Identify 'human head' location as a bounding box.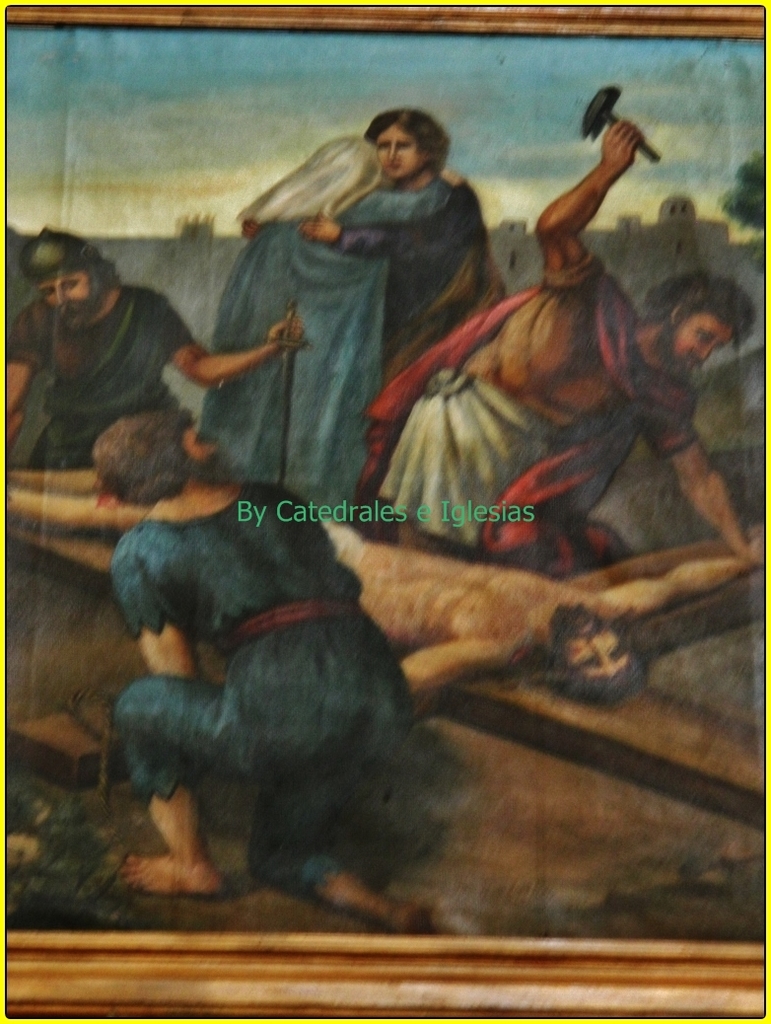
[12, 226, 116, 311].
